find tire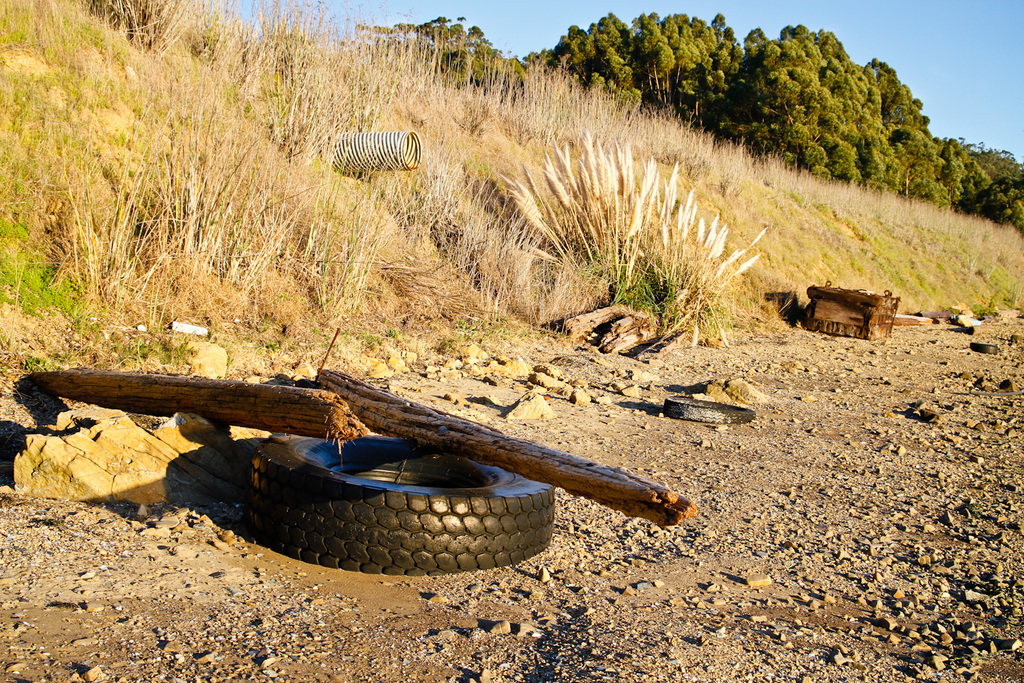
box=[663, 398, 755, 424]
